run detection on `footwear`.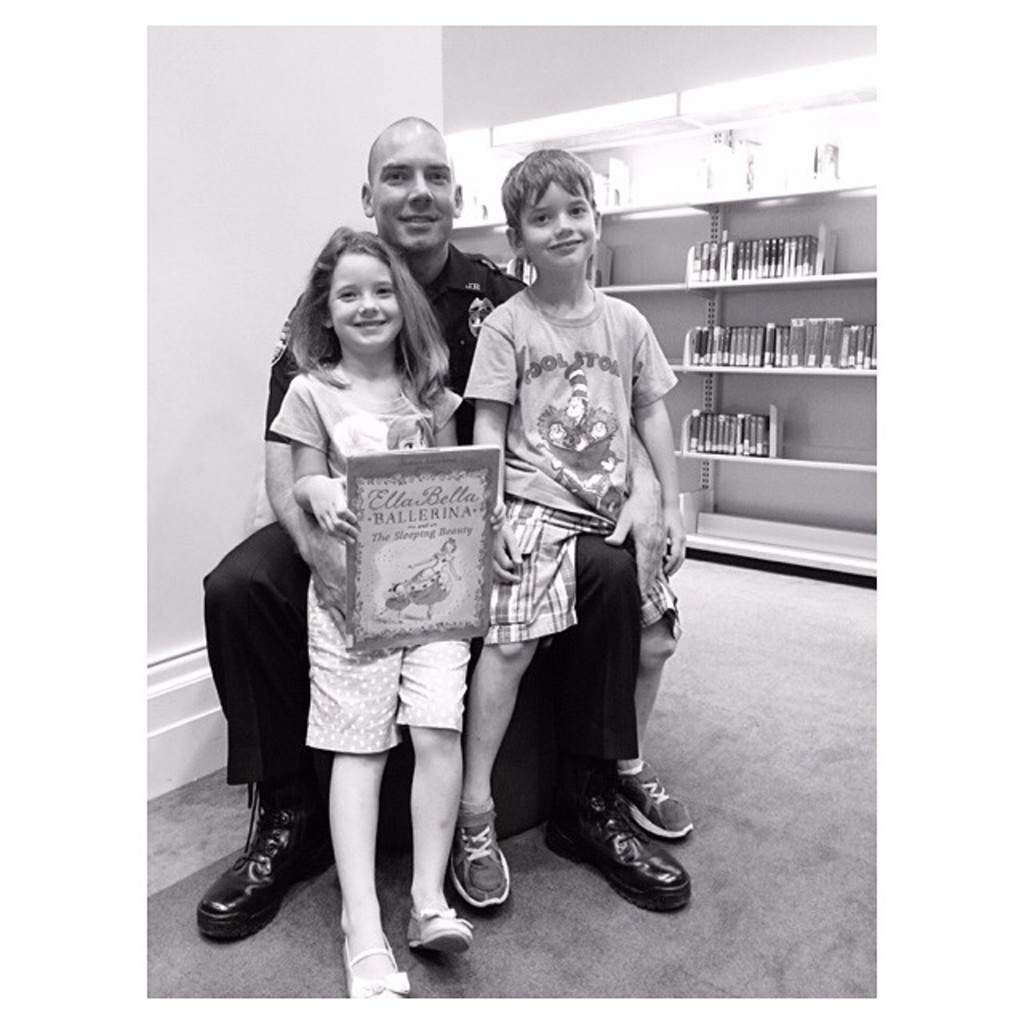
Result: [x1=338, y1=930, x2=416, y2=997].
